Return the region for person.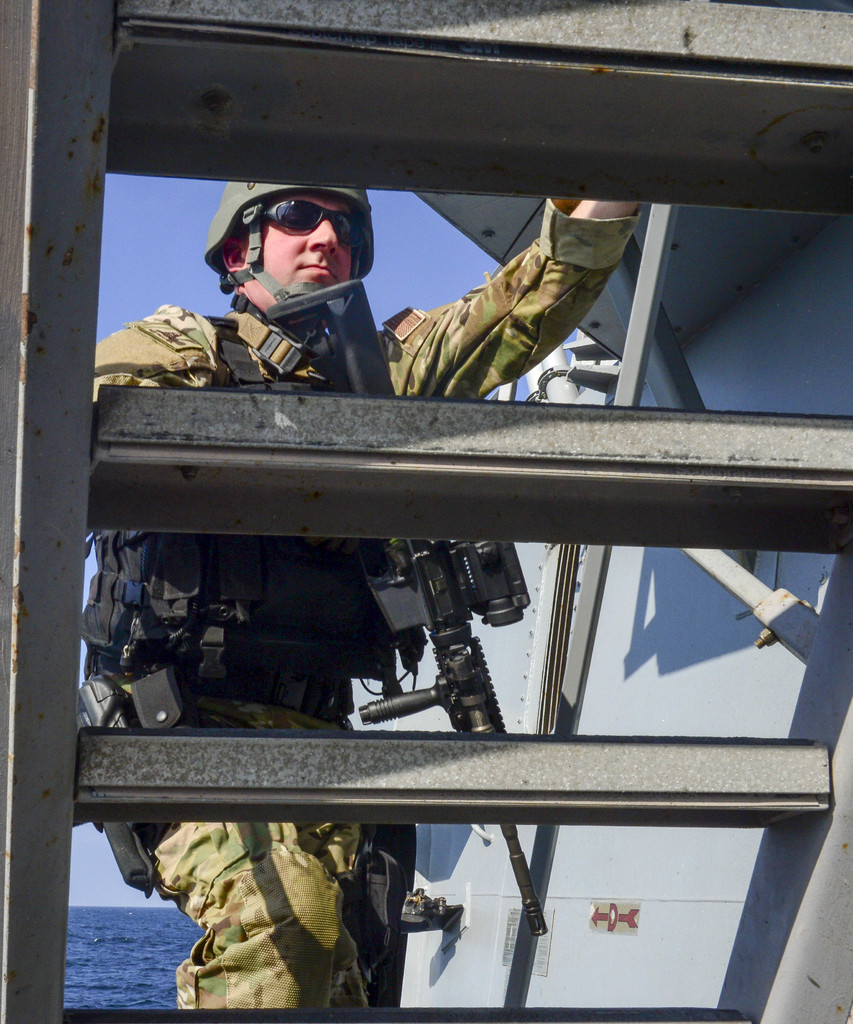
box(83, 180, 658, 1019).
